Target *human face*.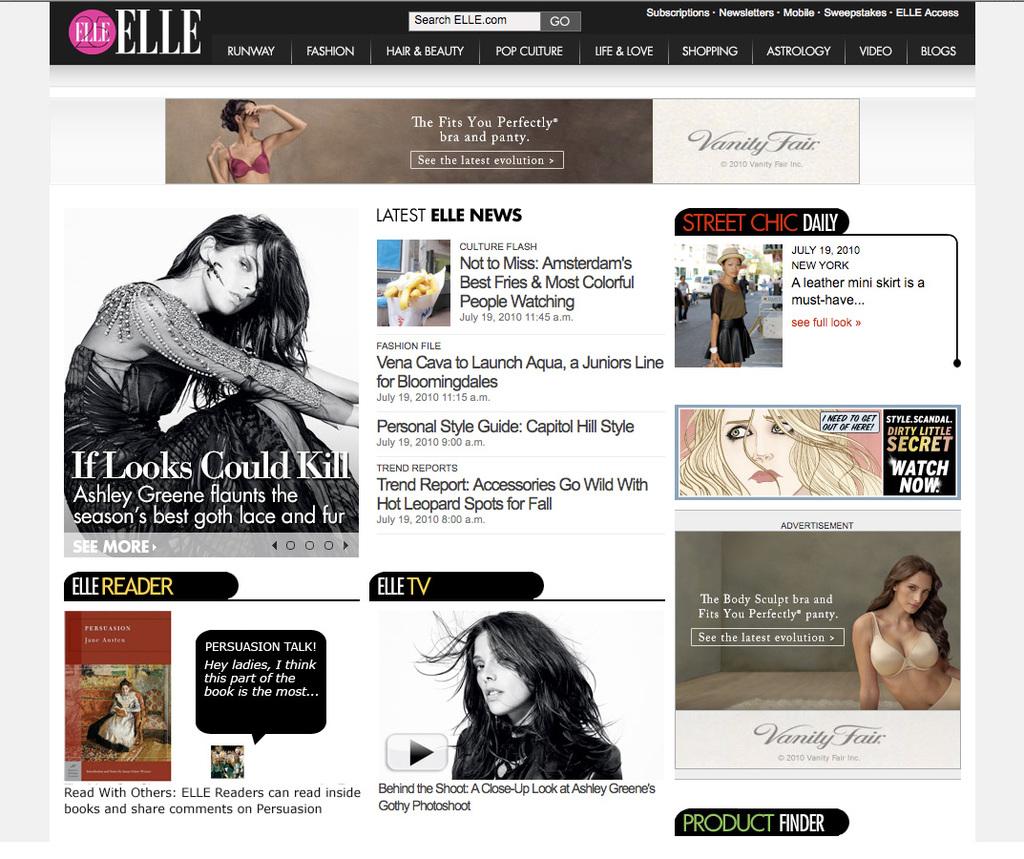
Target region: bbox=(723, 256, 742, 277).
